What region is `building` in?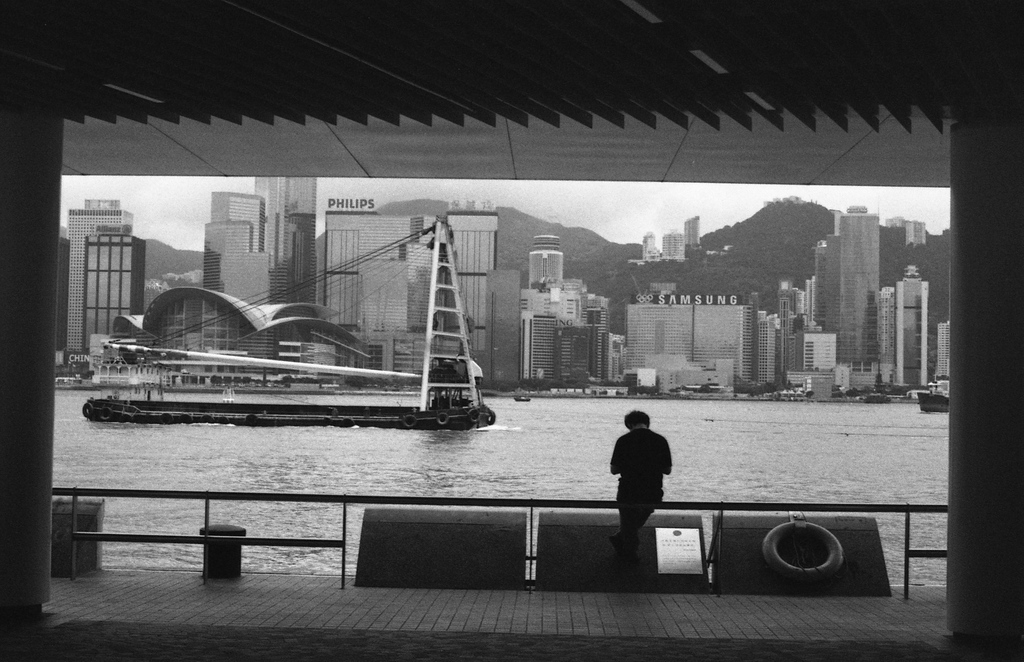
Rect(779, 286, 836, 372).
